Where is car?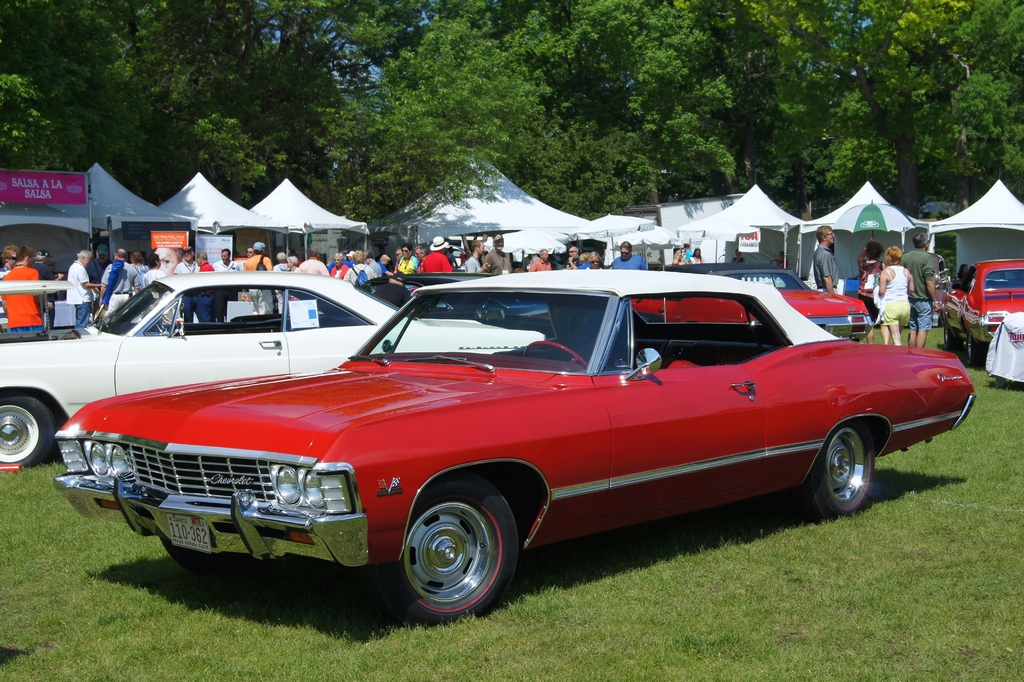
pyautogui.locateOnScreen(67, 279, 956, 618).
